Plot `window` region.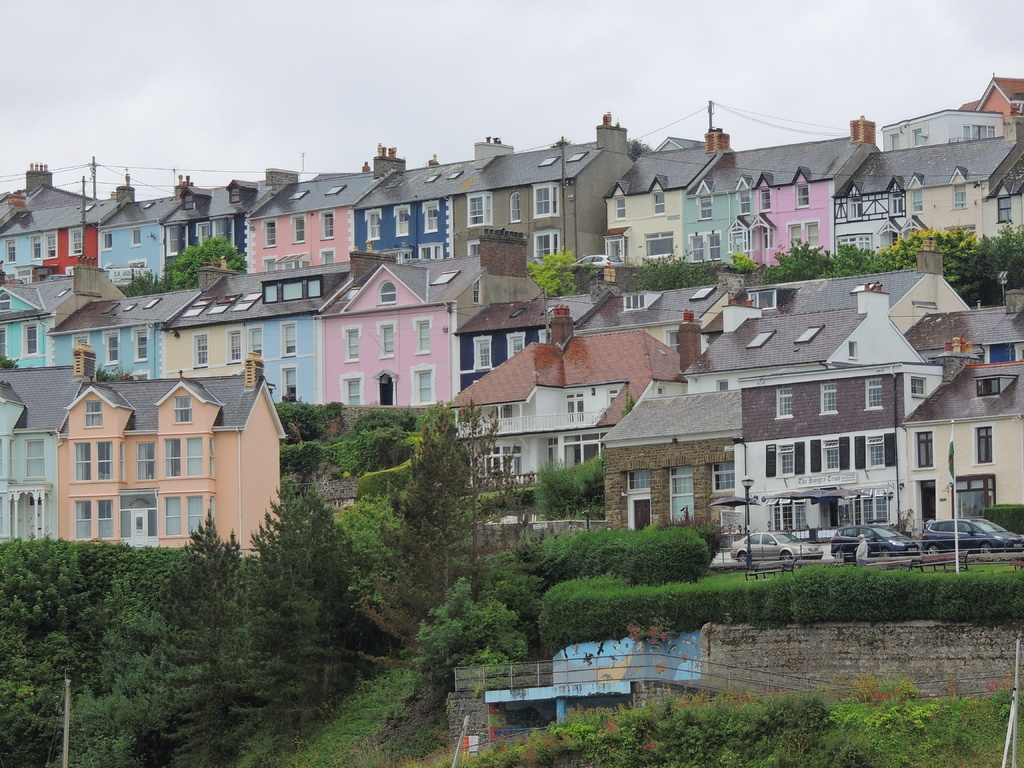
Plotted at x1=195, y1=333, x2=208, y2=365.
